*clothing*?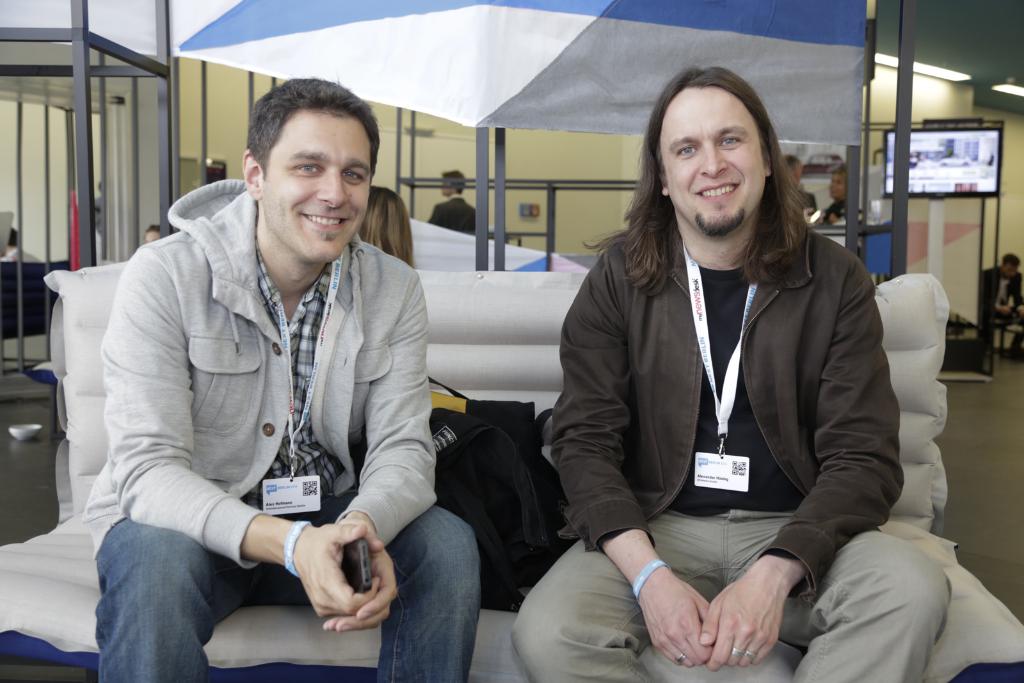
986:260:1023:358
